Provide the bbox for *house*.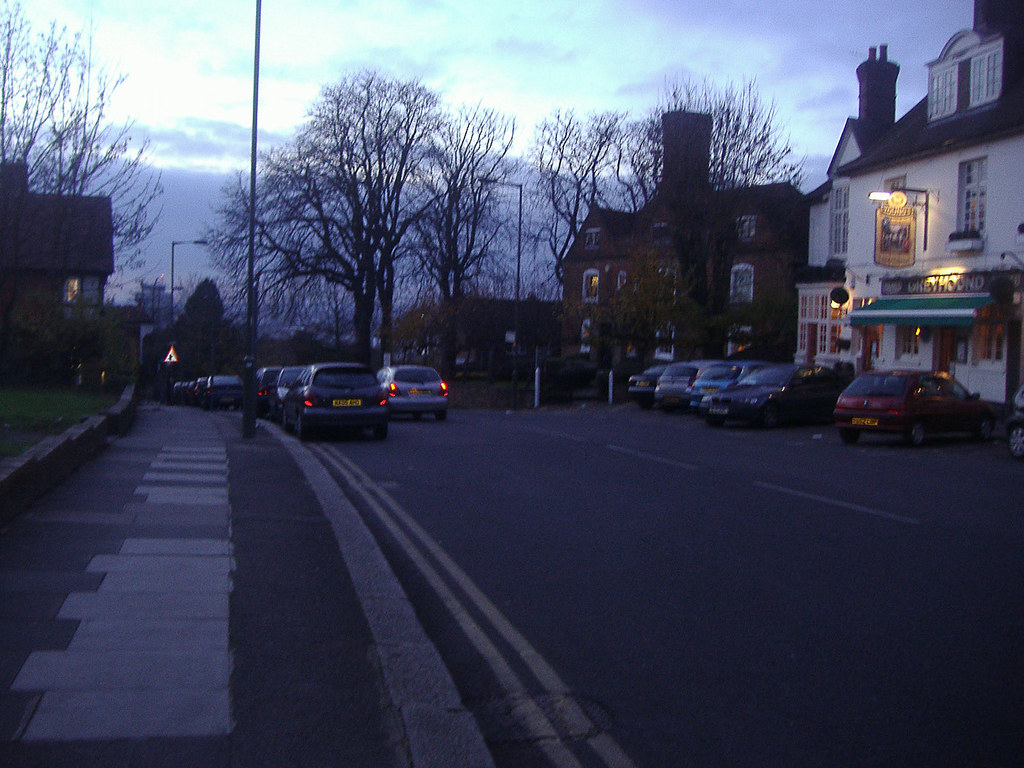
l=794, t=0, r=1023, b=428.
